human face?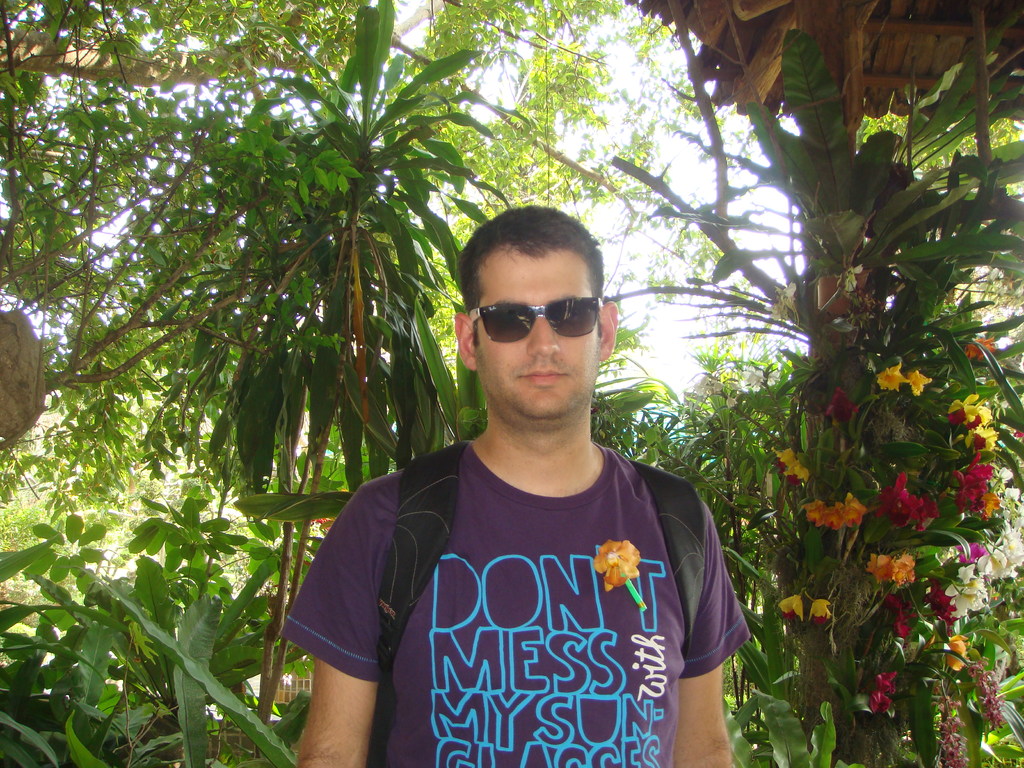
(x1=469, y1=246, x2=600, y2=420)
